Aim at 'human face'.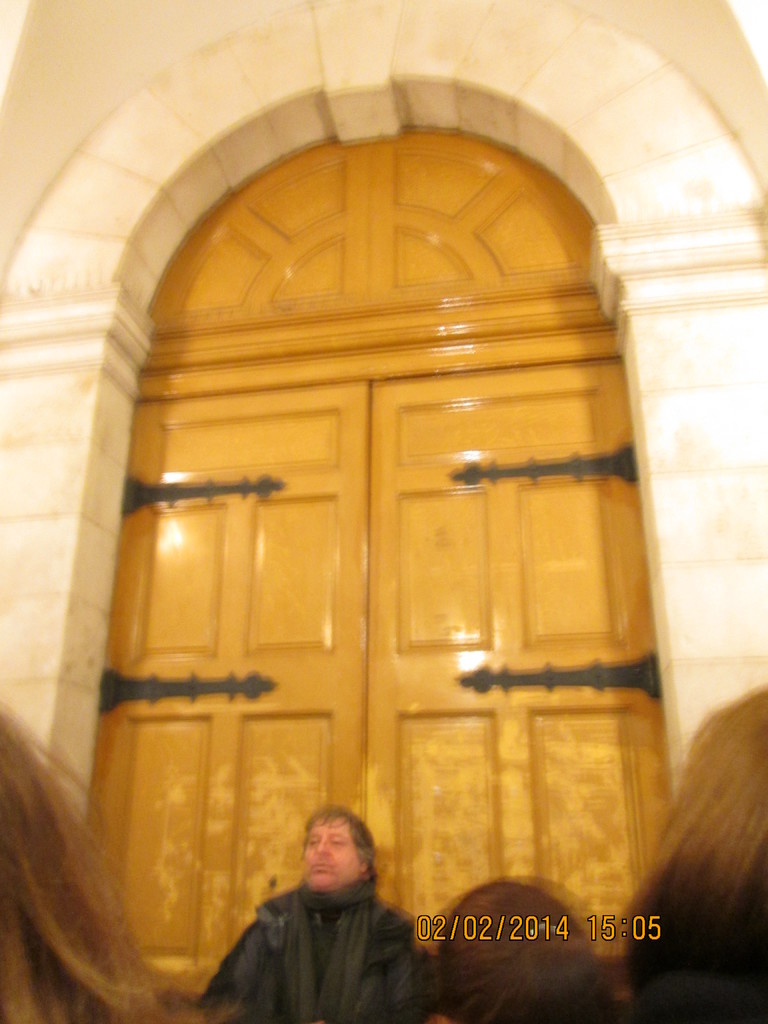
Aimed at x1=303, y1=813, x2=365, y2=892.
